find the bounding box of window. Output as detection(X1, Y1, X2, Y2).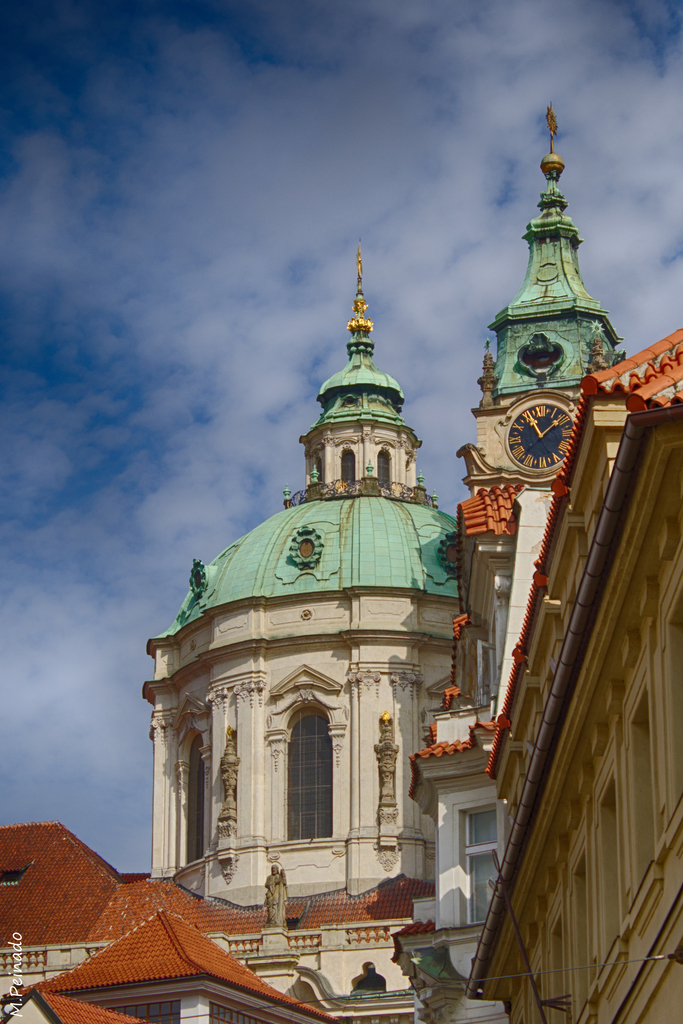
detection(654, 538, 682, 849).
